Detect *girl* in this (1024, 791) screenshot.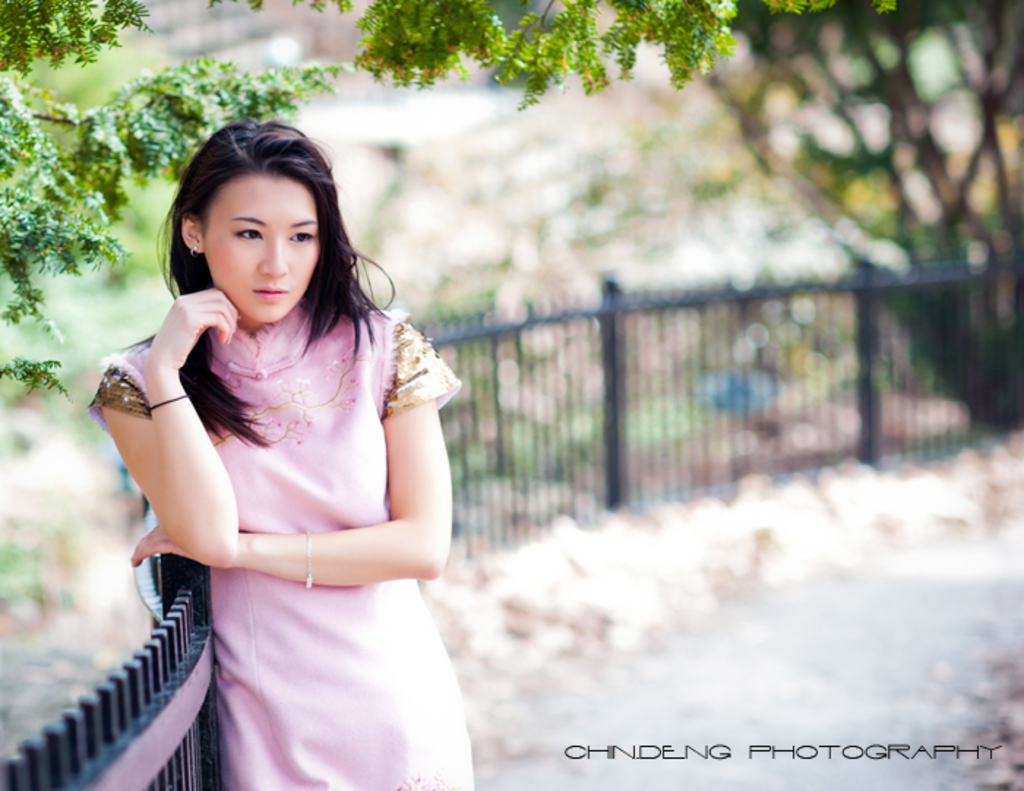
Detection: pyautogui.locateOnScreen(82, 118, 461, 790).
